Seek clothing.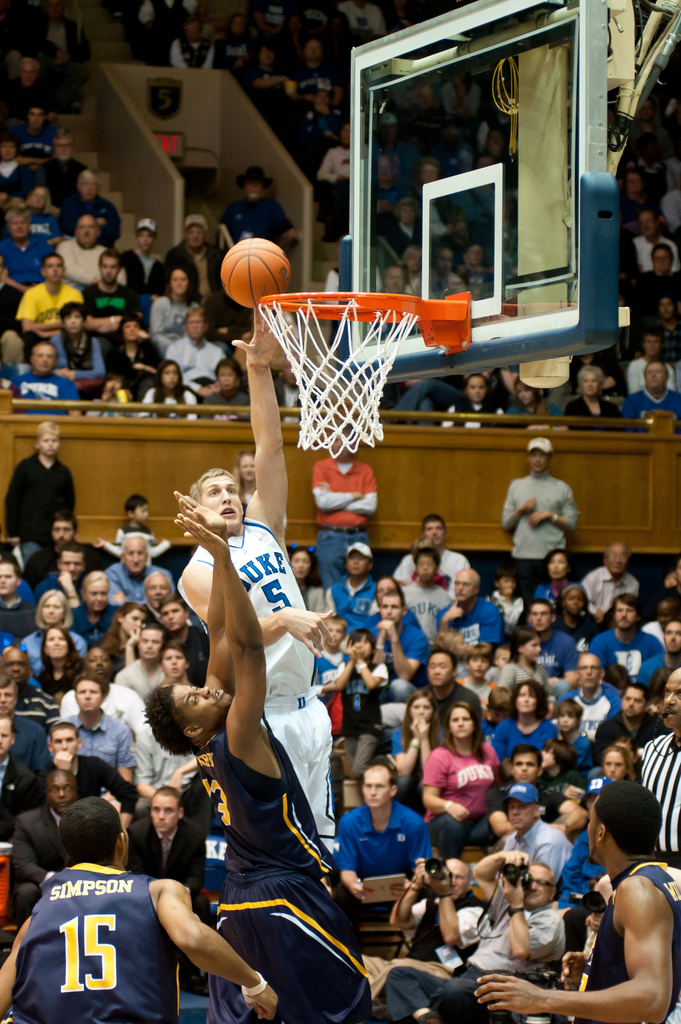
(left=631, top=727, right=680, bottom=883).
